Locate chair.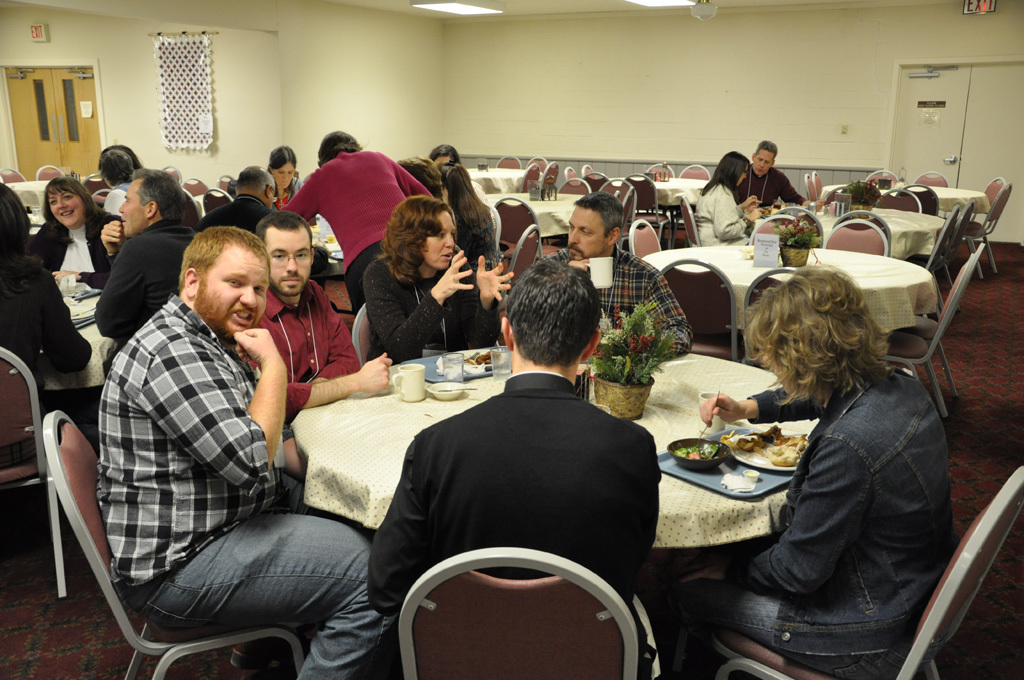
Bounding box: (0, 345, 65, 597).
